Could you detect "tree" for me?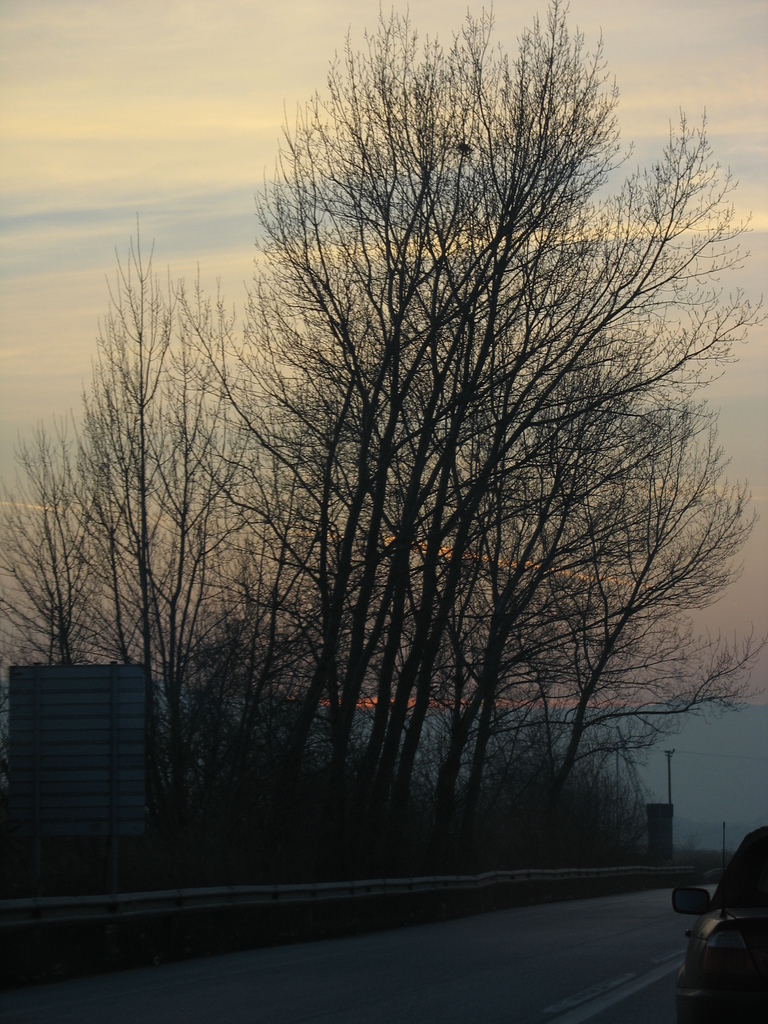
Detection result: 76, 250, 270, 815.
